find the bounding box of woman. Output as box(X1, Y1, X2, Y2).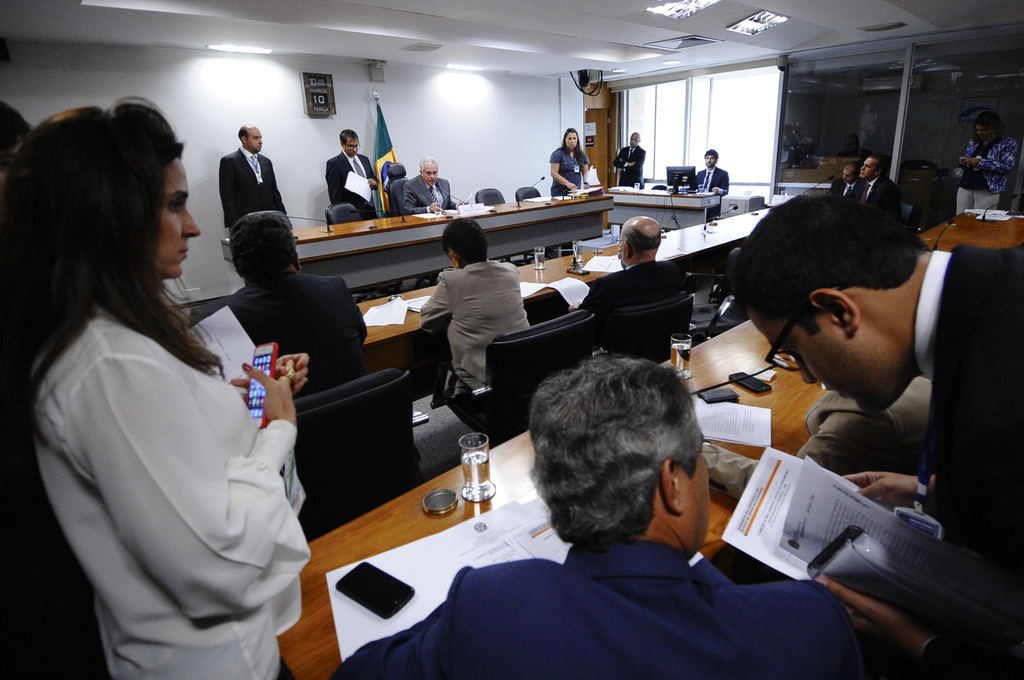
box(419, 219, 535, 412).
